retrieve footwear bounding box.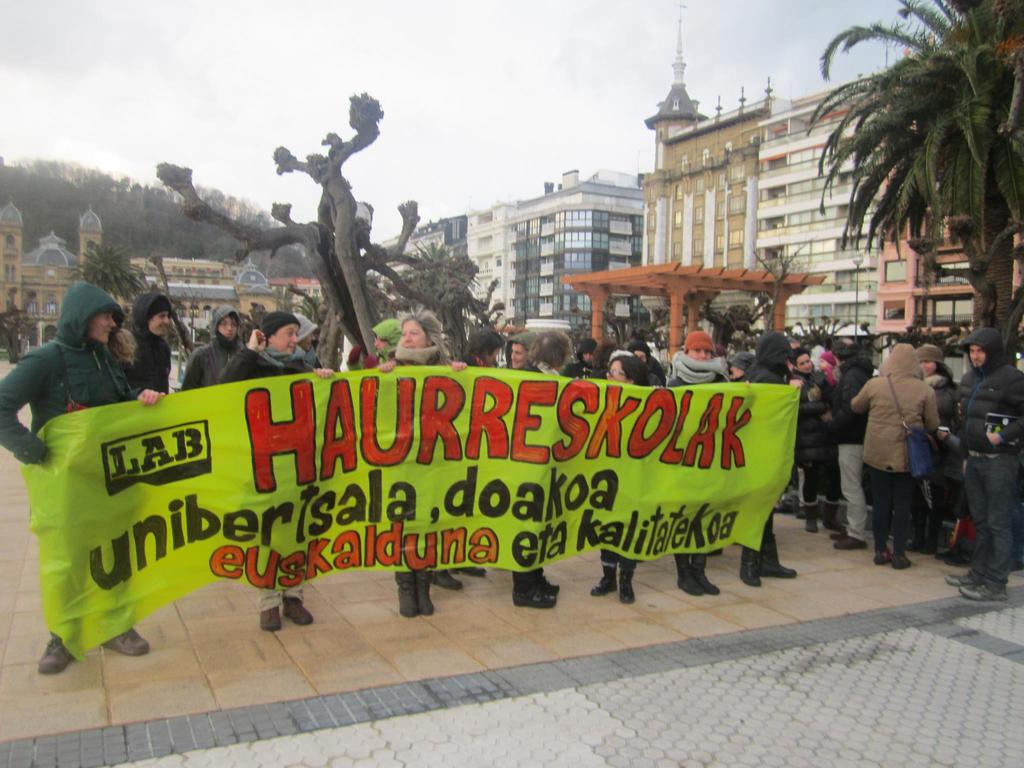
Bounding box: <box>461,566,490,573</box>.
